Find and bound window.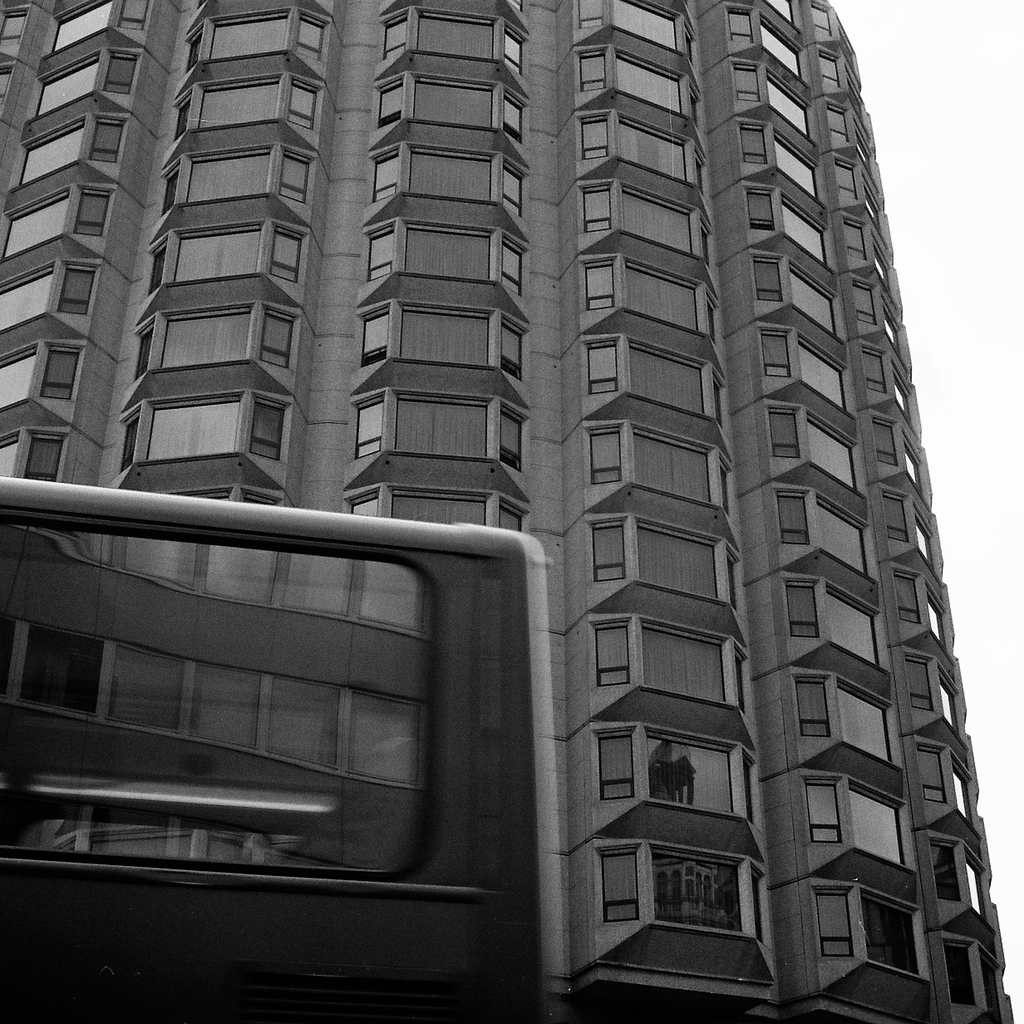
Bound: 783 586 889 669.
